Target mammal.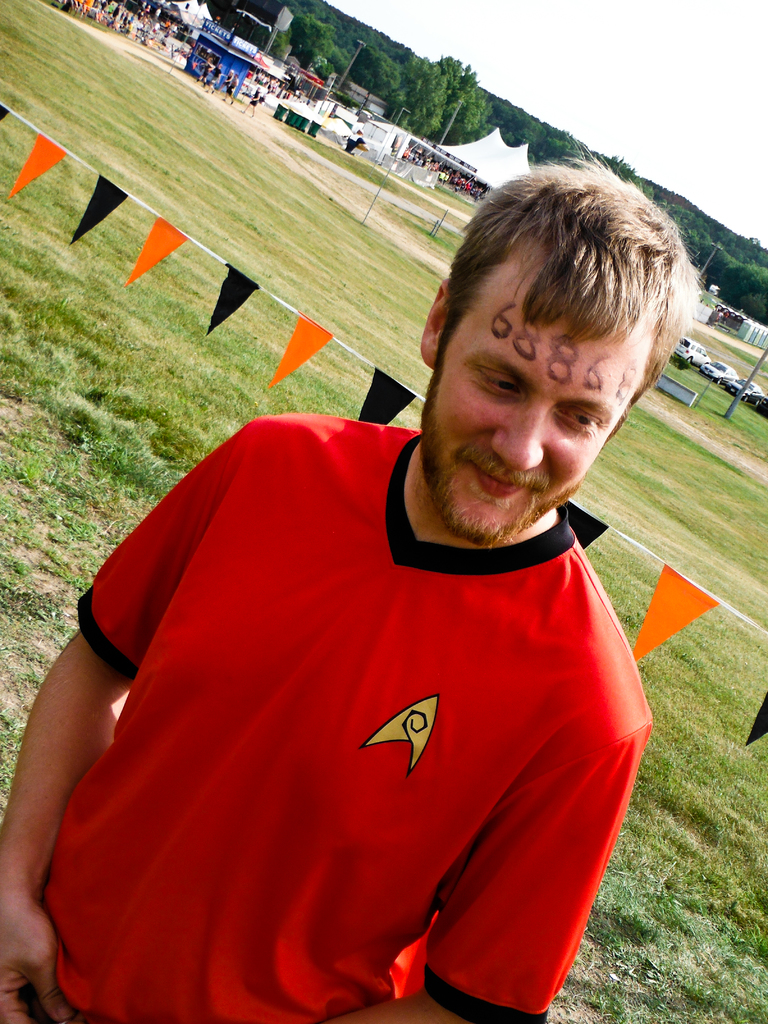
Target region: 198,54,218,83.
